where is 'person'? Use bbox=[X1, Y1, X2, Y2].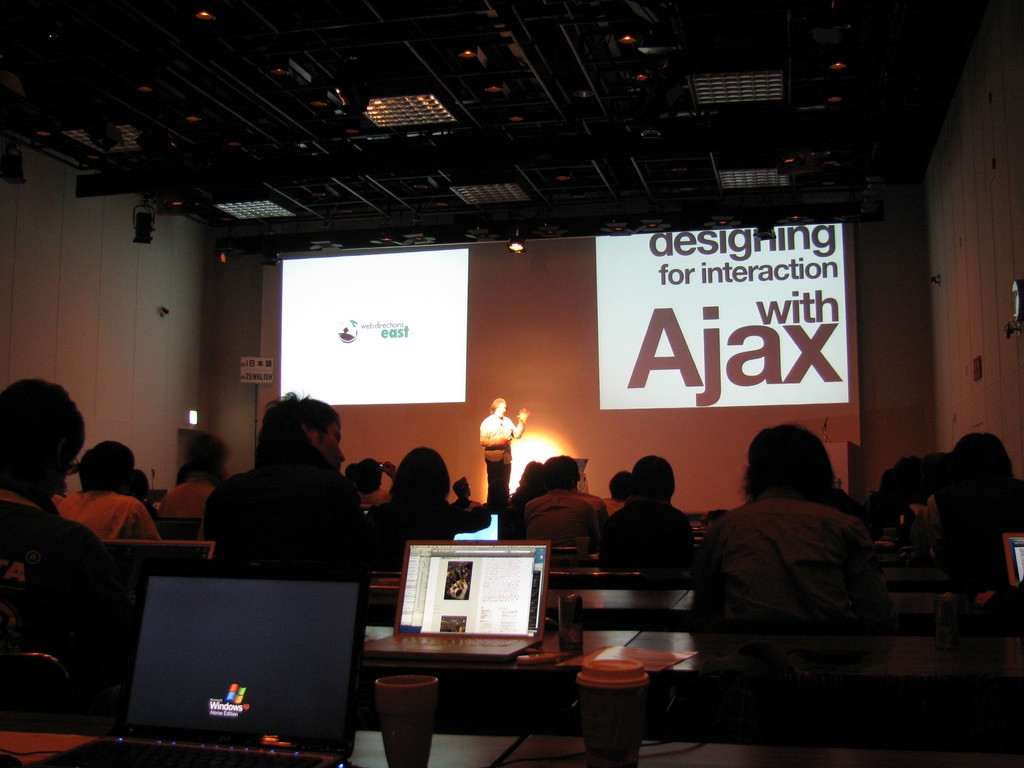
bbox=[596, 450, 695, 575].
